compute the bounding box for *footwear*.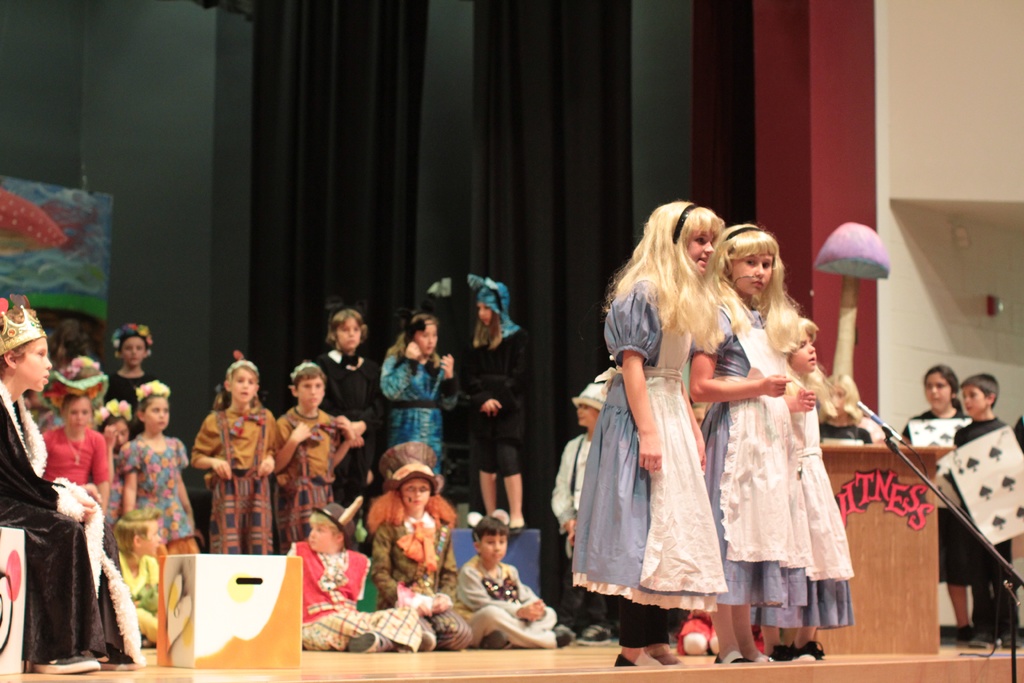
794/639/819/655.
